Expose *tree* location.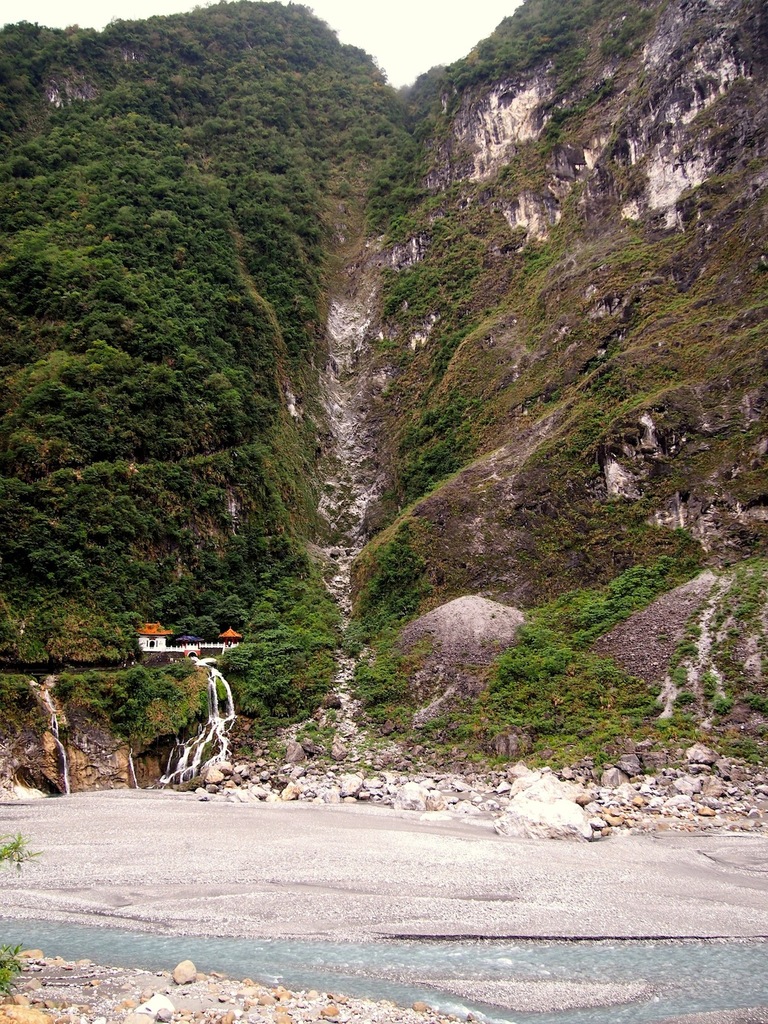
Exposed at 673:687:696:706.
